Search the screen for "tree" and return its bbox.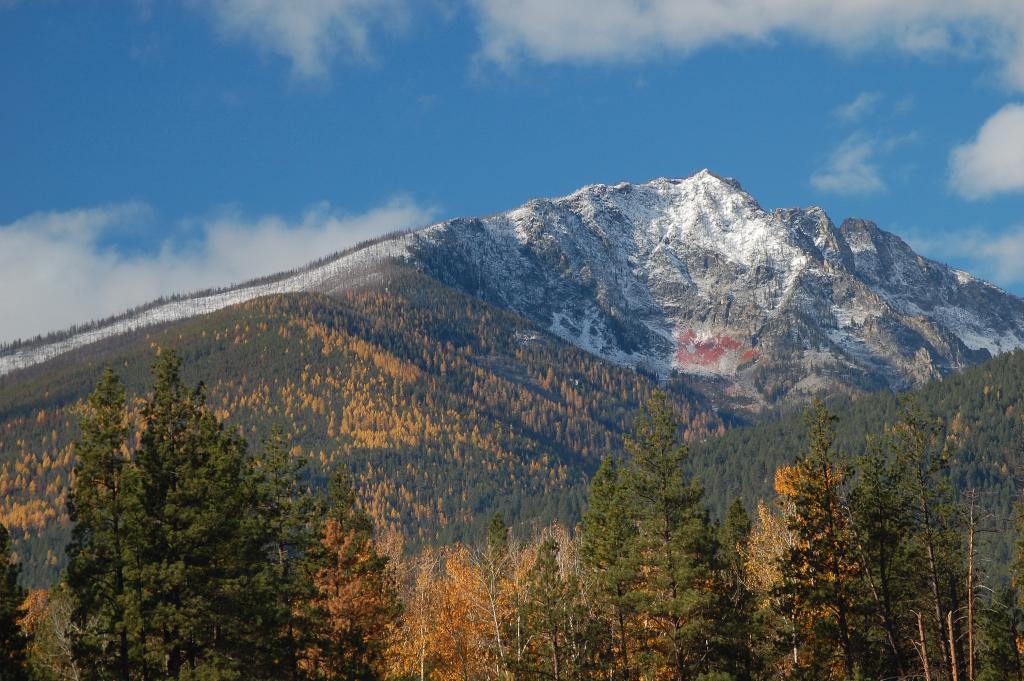
Found: locate(474, 383, 769, 679).
